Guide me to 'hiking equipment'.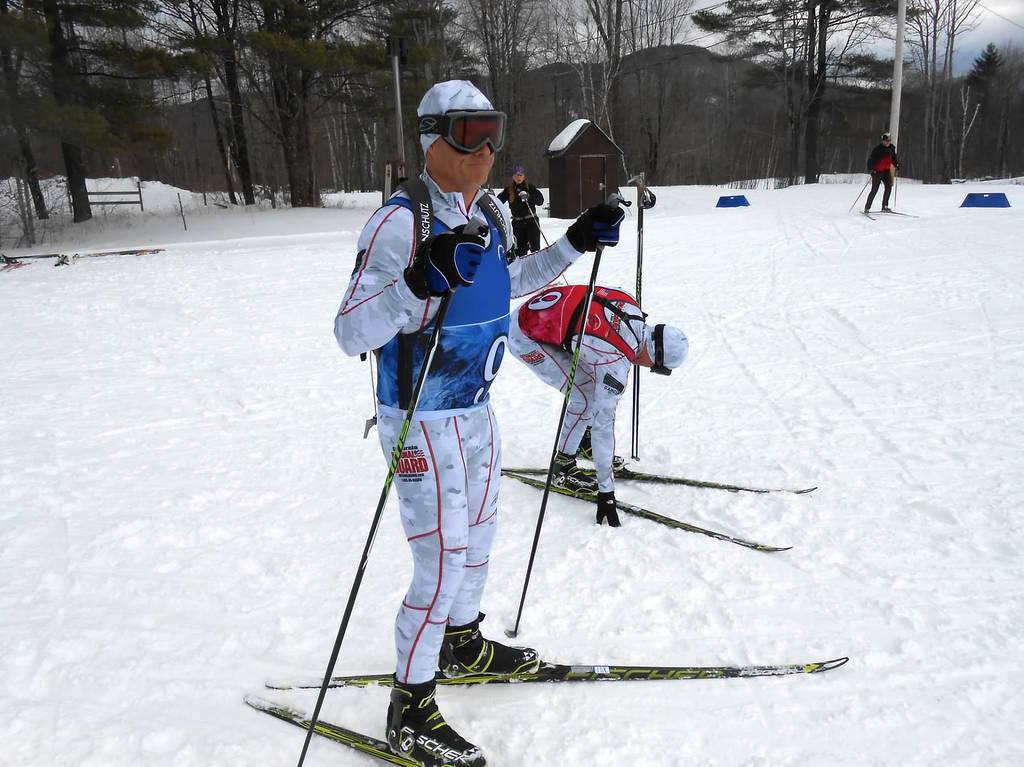
Guidance: pyautogui.locateOnScreen(895, 166, 898, 208).
